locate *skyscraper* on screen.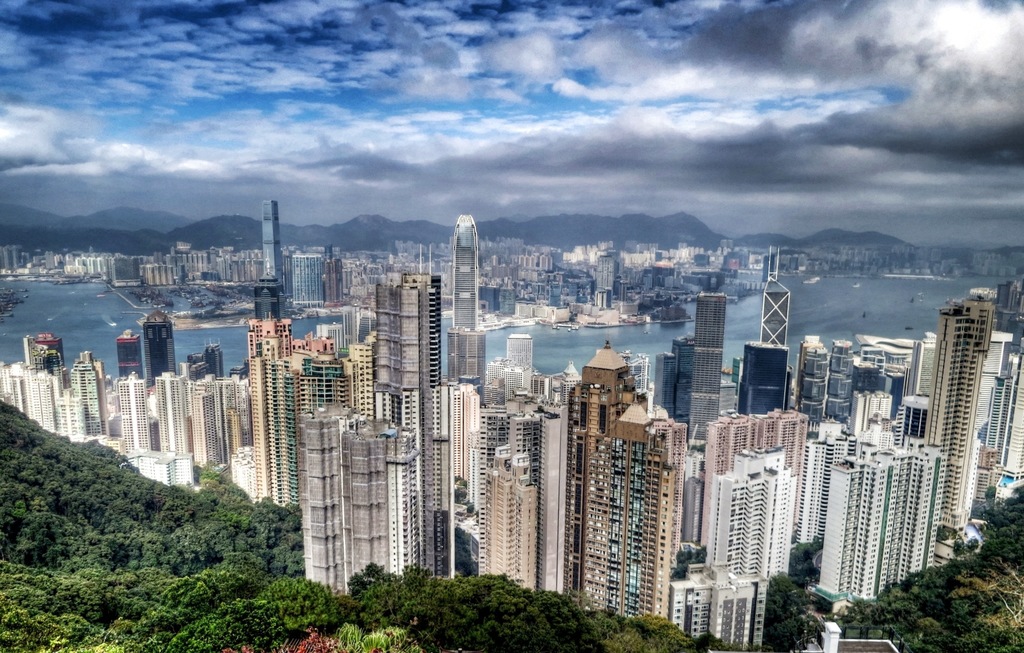
On screen at 252:195:289:286.
